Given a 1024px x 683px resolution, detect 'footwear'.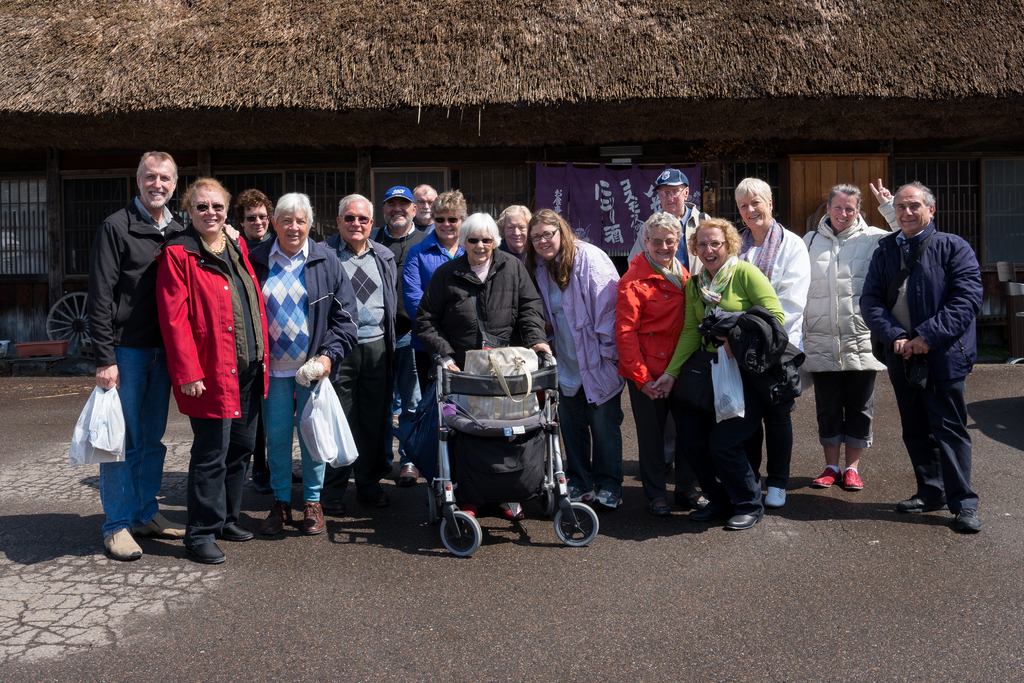
BBox(591, 490, 622, 507).
